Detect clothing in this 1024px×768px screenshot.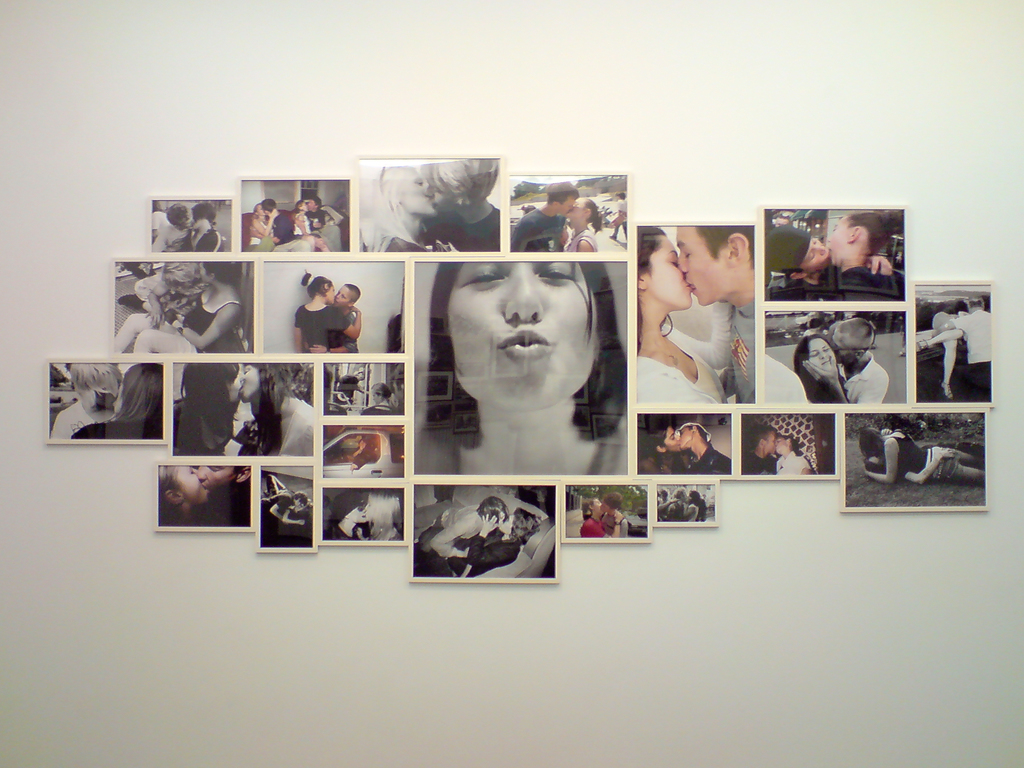
Detection: x1=181 y1=225 x2=226 y2=248.
